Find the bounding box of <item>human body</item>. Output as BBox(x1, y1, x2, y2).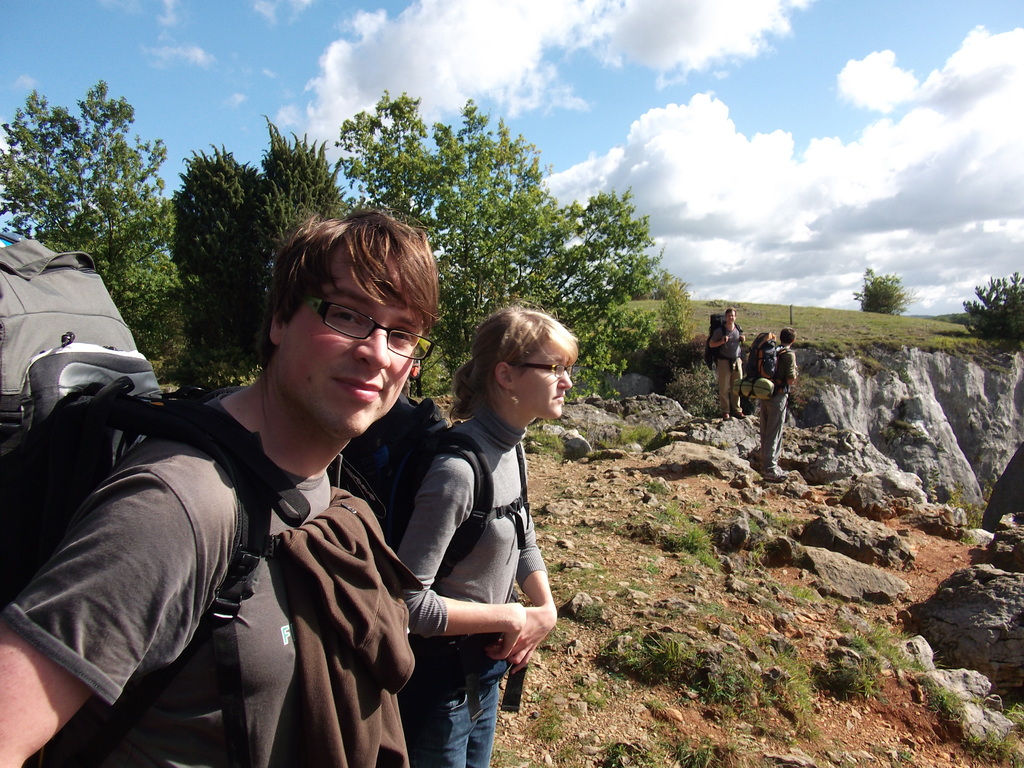
BBox(369, 292, 568, 767).
